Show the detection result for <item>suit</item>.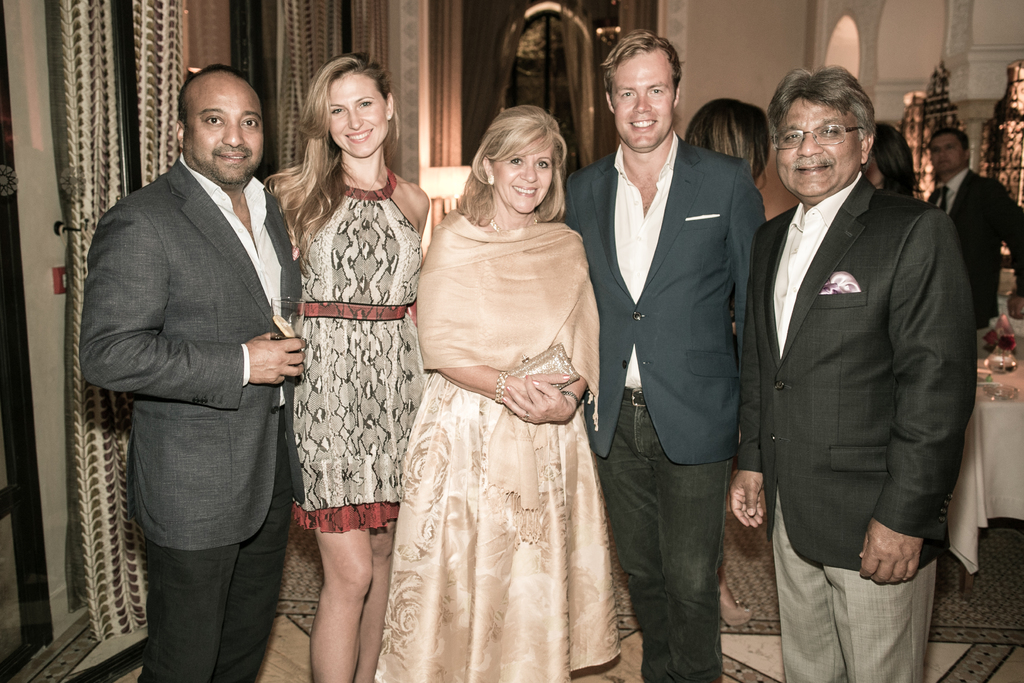
Rect(730, 163, 980, 682).
